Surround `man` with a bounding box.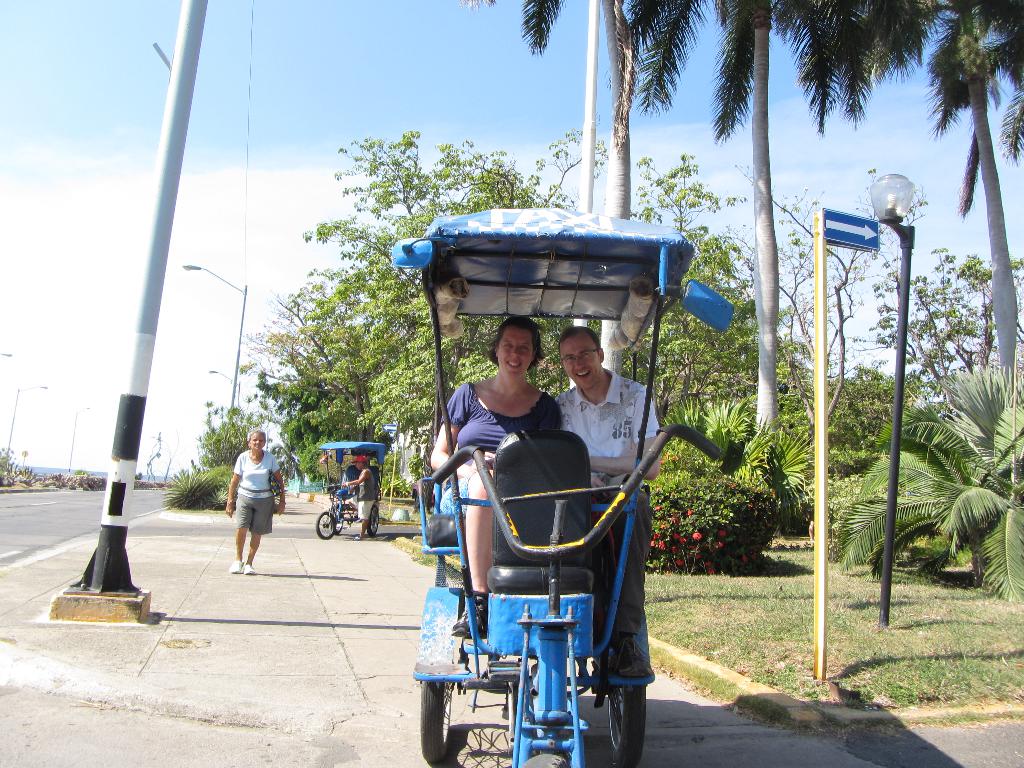
pyautogui.locateOnScreen(550, 326, 662, 678).
